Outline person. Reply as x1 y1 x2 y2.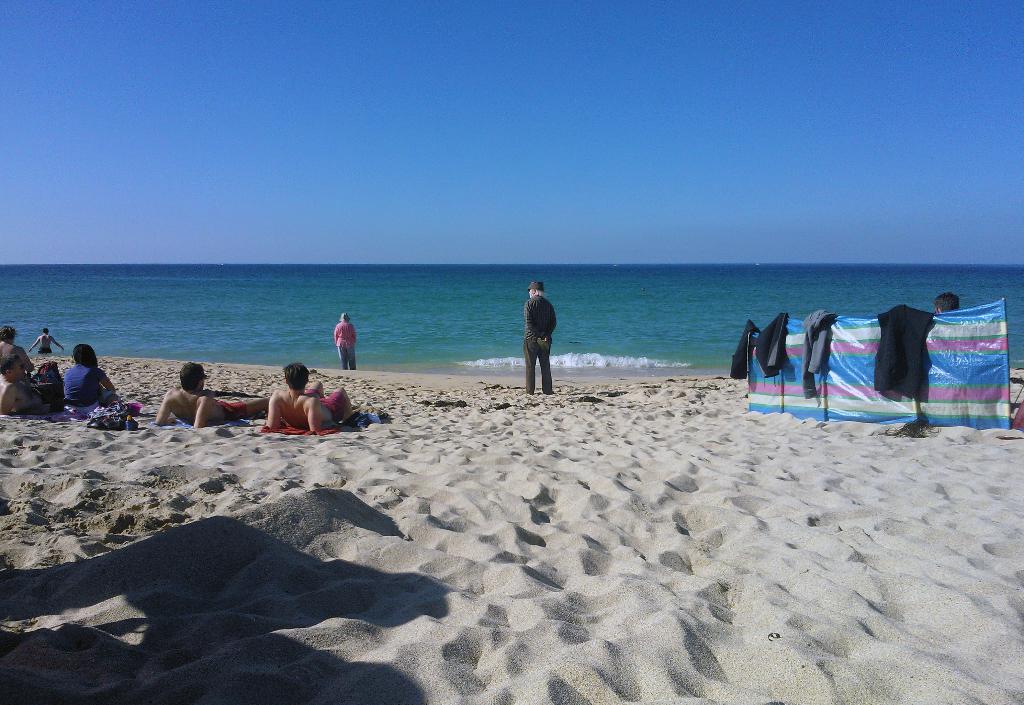
514 278 558 403.
